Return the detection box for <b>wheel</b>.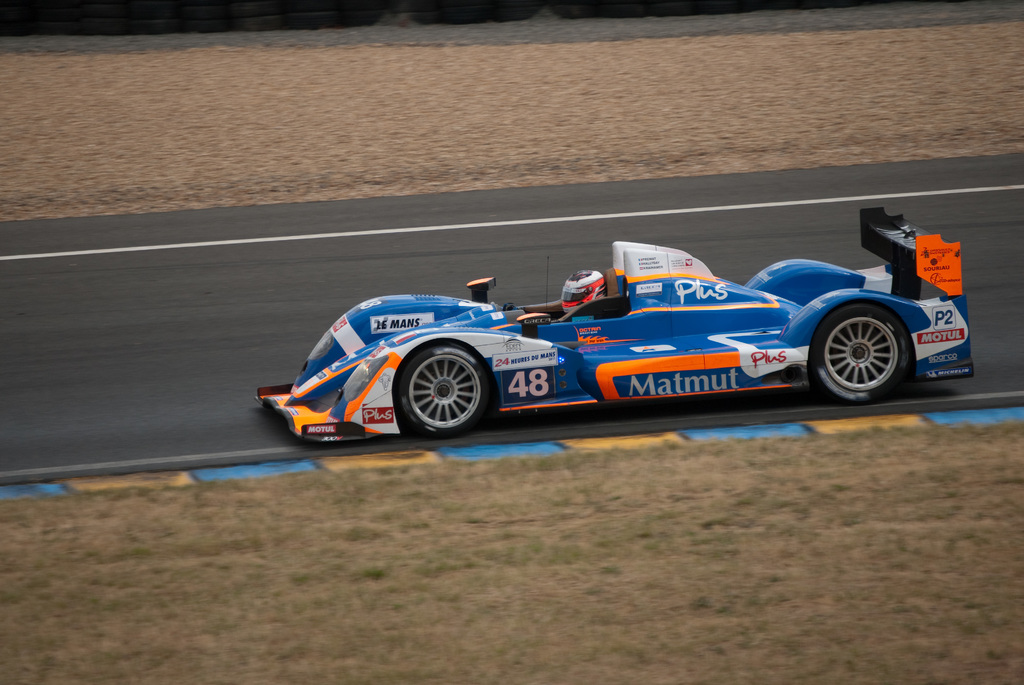
806:300:917:413.
